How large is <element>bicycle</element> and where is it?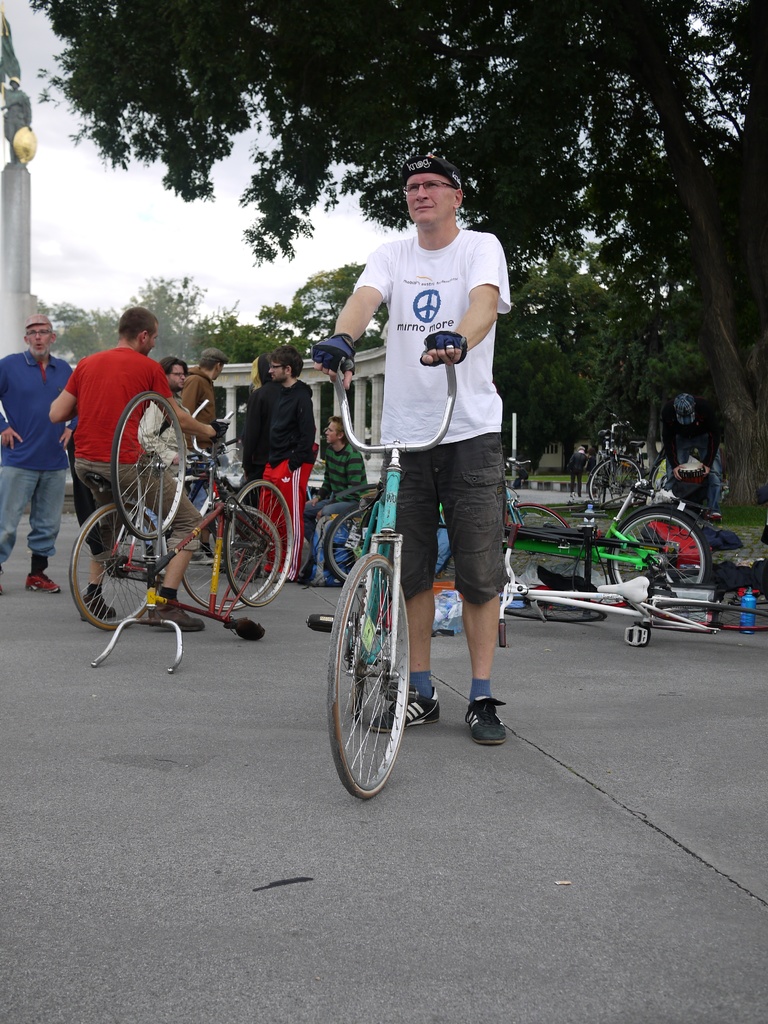
Bounding box: {"left": 481, "top": 545, "right": 764, "bottom": 643}.
